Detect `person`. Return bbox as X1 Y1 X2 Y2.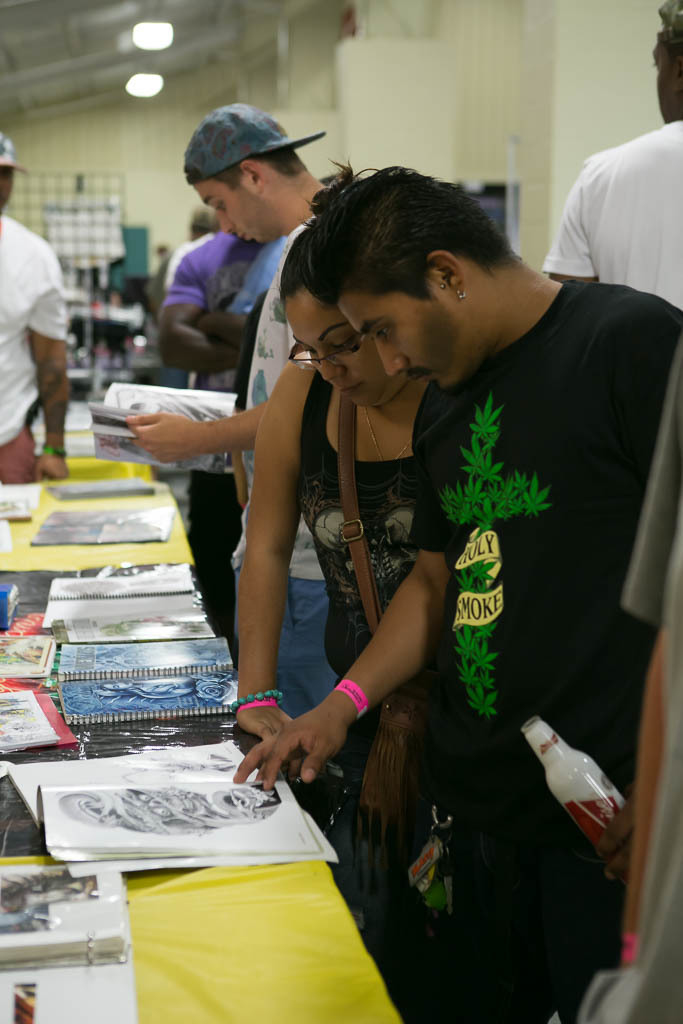
3 186 79 470.
